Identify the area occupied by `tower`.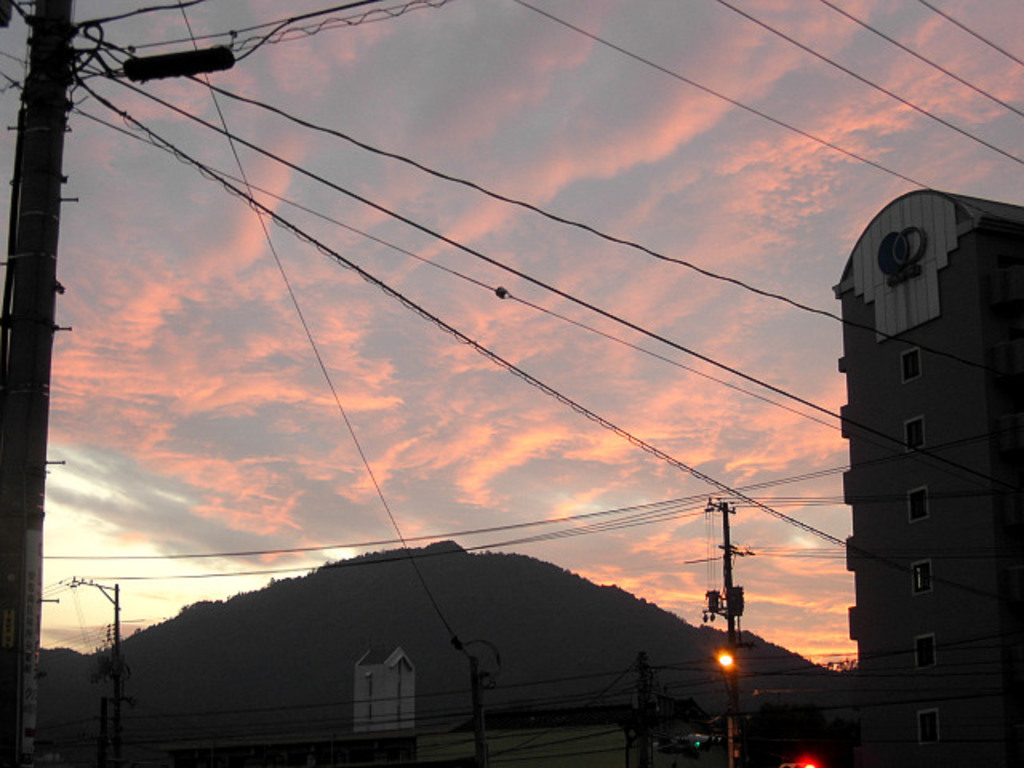
Area: box=[821, 154, 1008, 667].
